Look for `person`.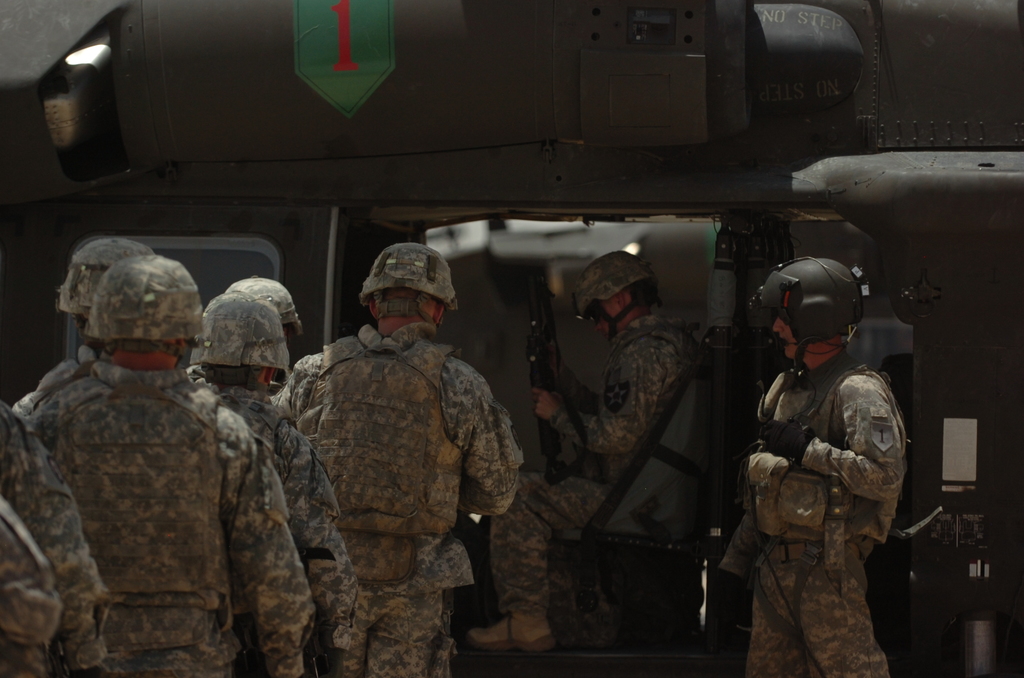
Found: select_region(269, 246, 518, 677).
